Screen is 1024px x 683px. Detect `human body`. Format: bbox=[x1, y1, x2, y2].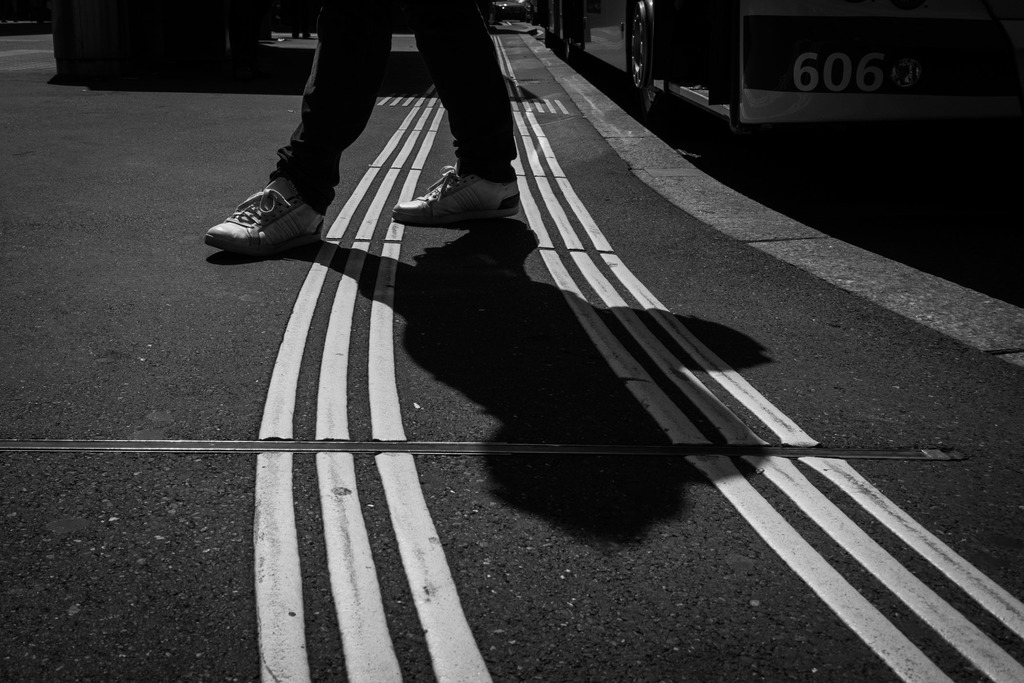
bbox=[271, 0, 515, 208].
